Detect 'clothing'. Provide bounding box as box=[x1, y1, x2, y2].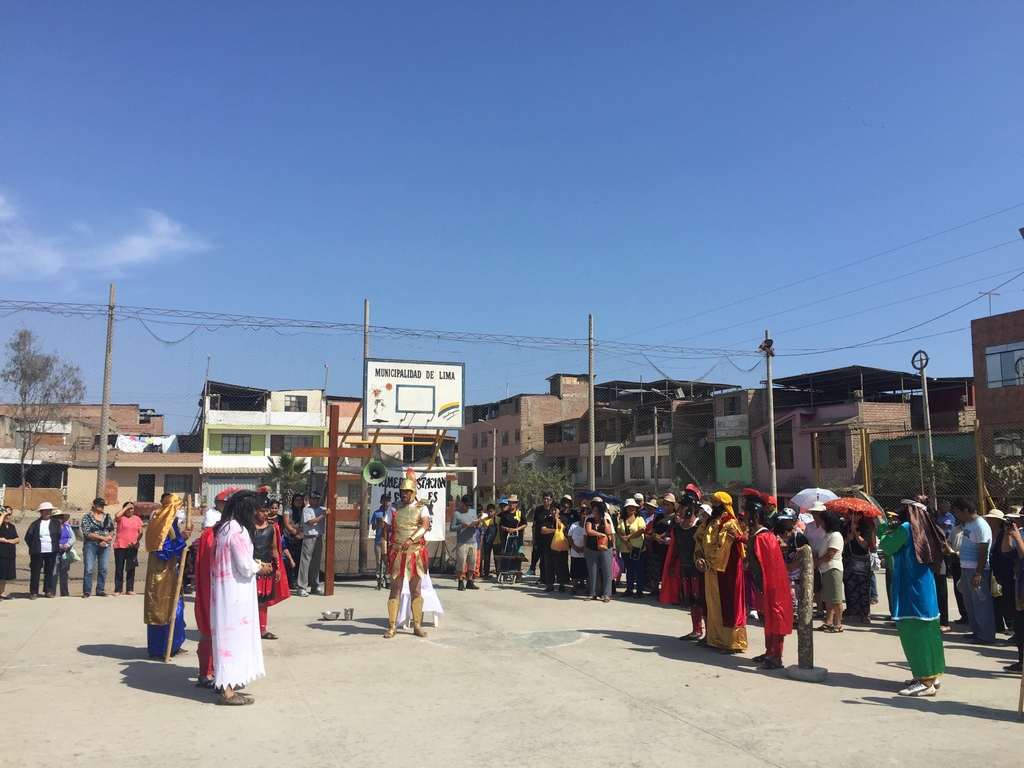
box=[744, 517, 808, 669].
